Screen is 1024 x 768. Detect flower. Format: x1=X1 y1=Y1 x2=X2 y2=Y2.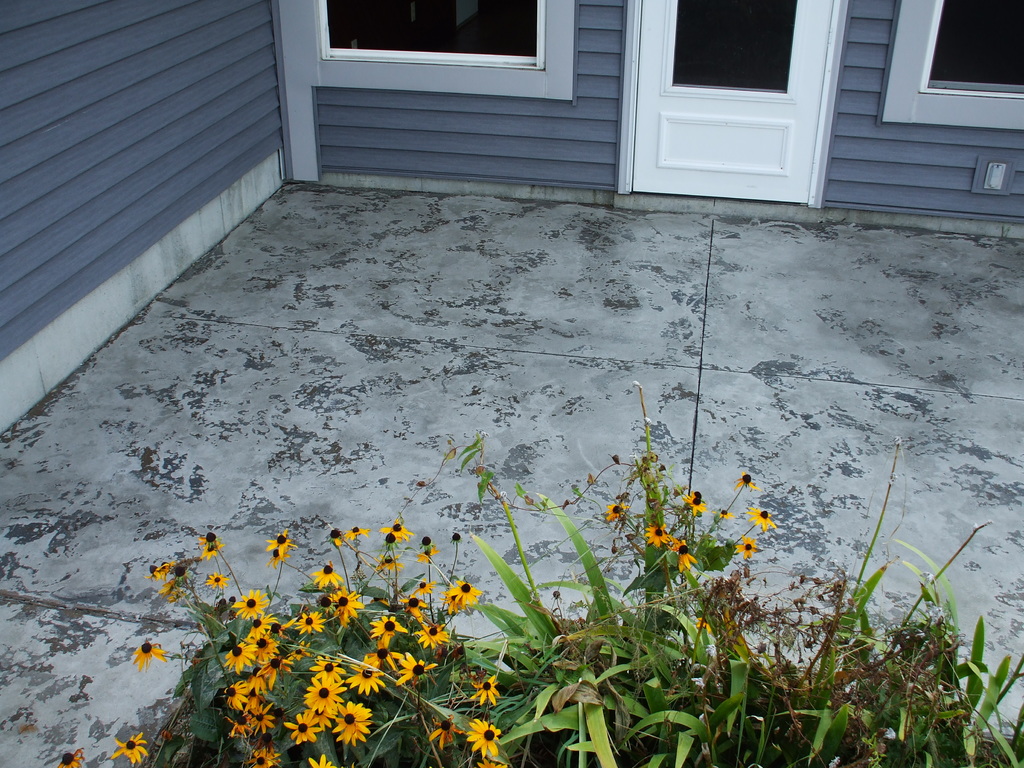
x1=243 y1=746 x2=285 y2=767.
